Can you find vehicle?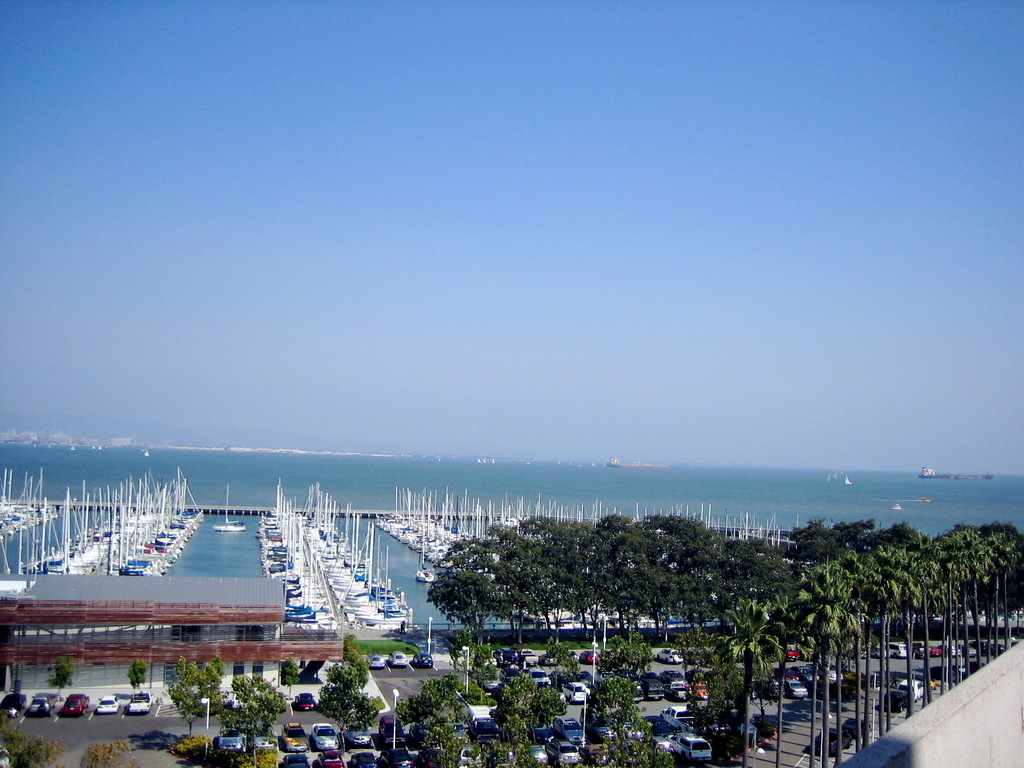
Yes, bounding box: [98,446,102,450].
